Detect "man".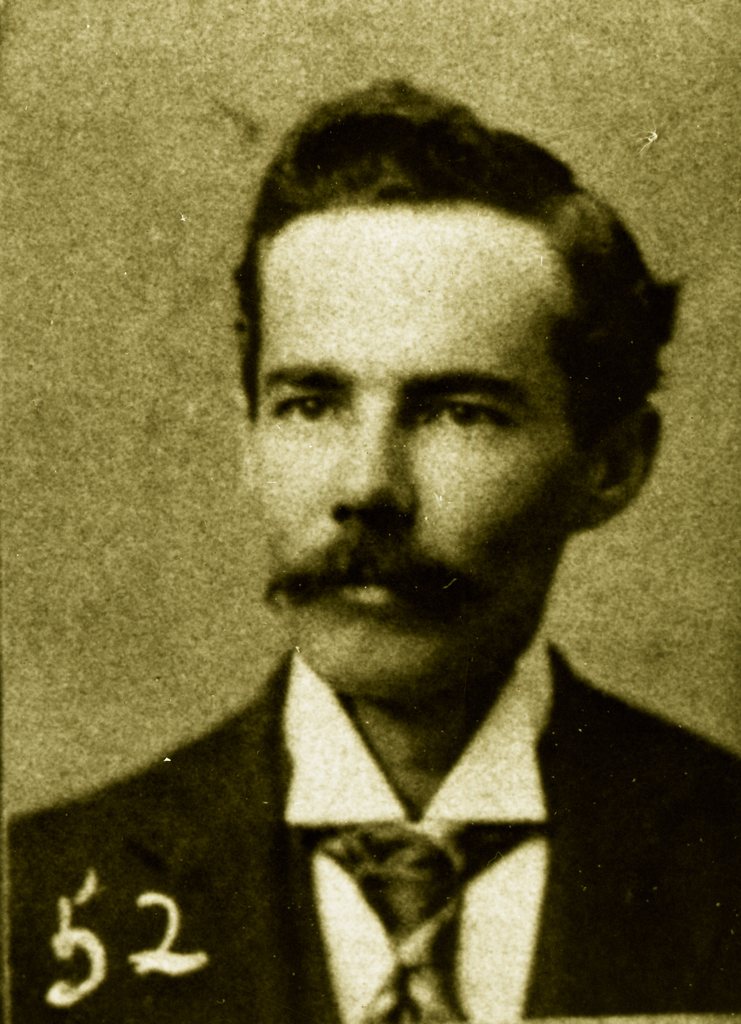
Detected at BBox(73, 92, 740, 1008).
